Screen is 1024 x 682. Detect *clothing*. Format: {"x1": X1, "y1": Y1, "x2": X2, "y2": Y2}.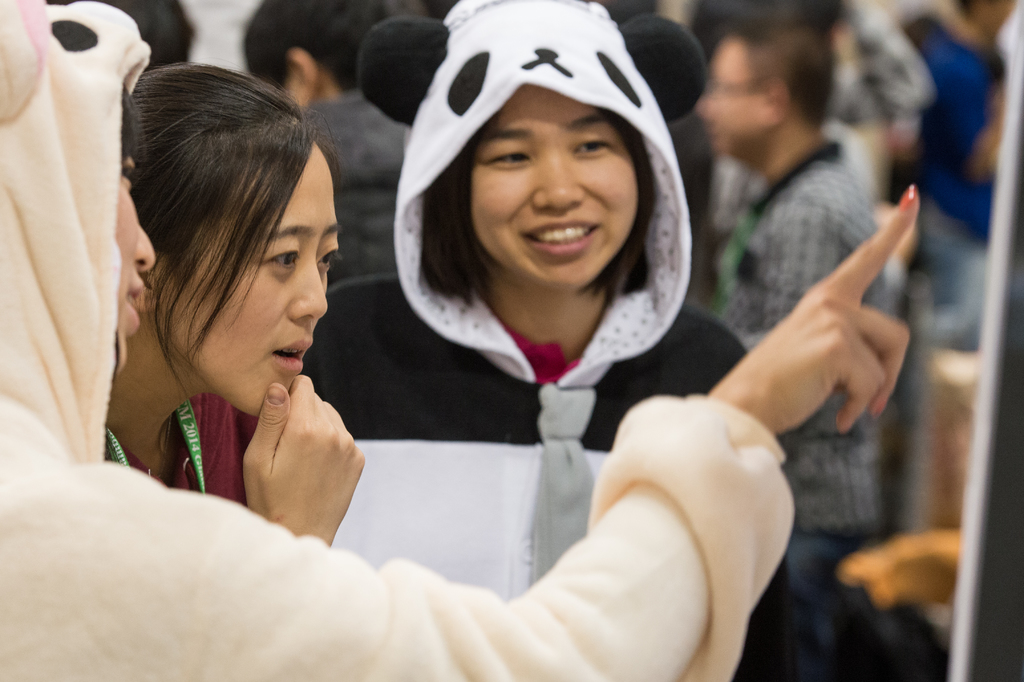
{"x1": 0, "y1": 4, "x2": 801, "y2": 681}.
